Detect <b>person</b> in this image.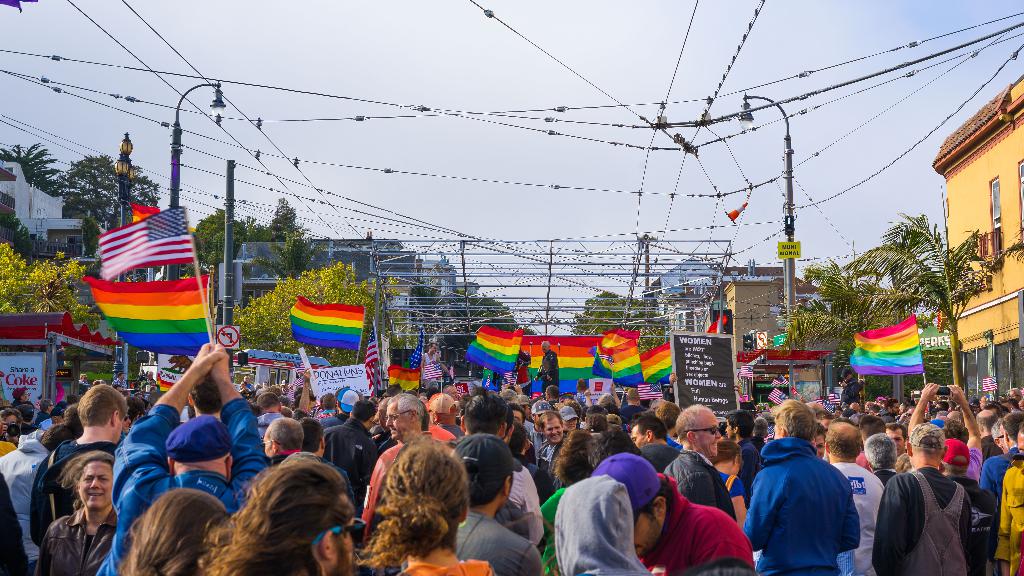
Detection: bbox=[819, 424, 883, 575].
